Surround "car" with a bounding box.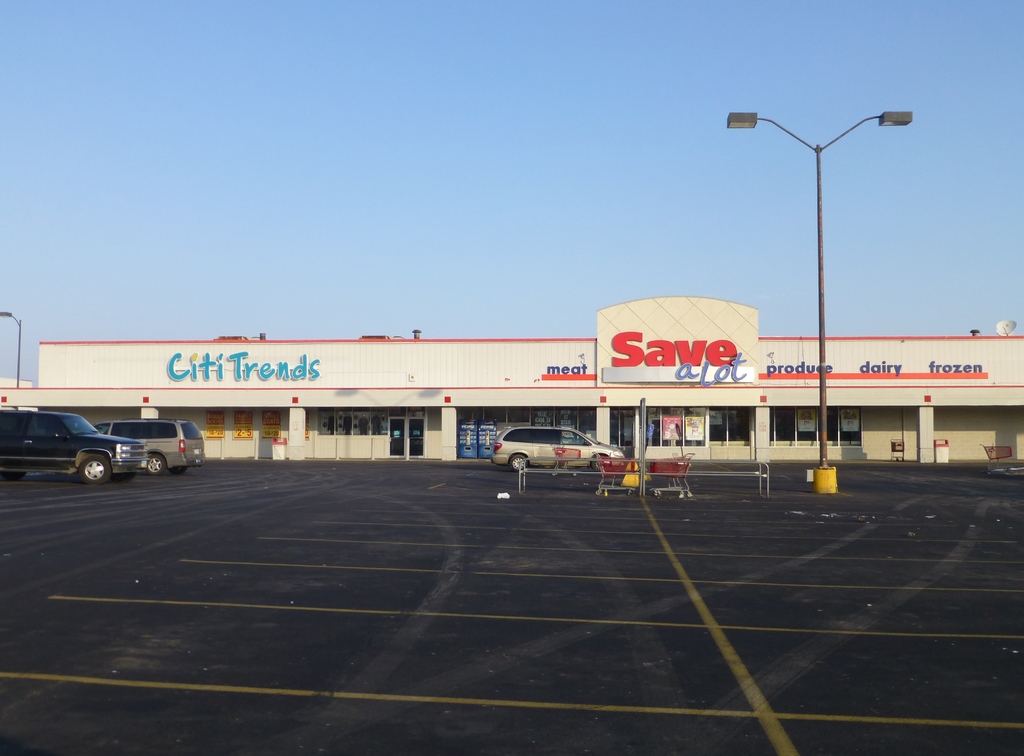
0:405:140:490.
